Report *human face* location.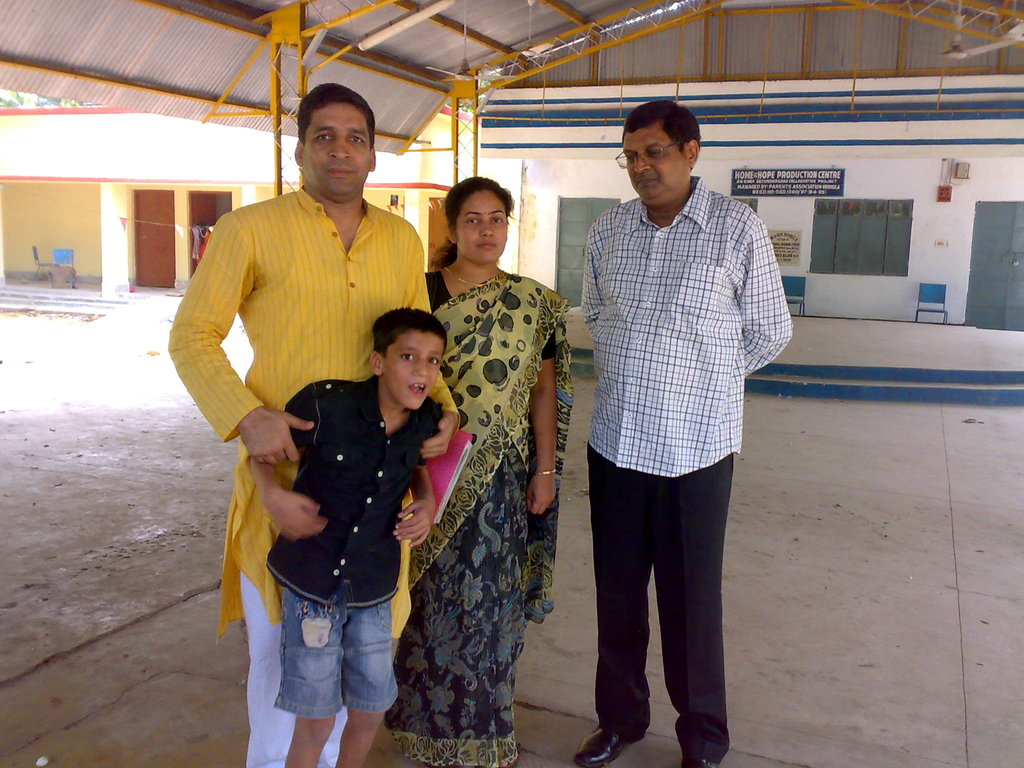
Report: <region>618, 127, 687, 205</region>.
